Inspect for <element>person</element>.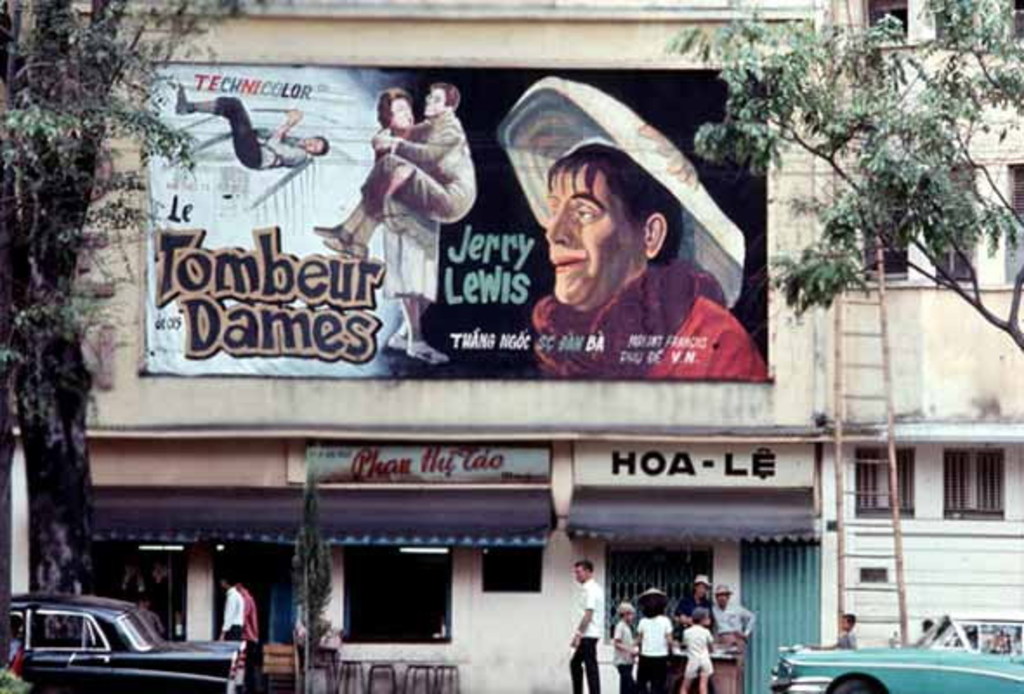
Inspection: [x1=233, y1=576, x2=267, y2=692].
